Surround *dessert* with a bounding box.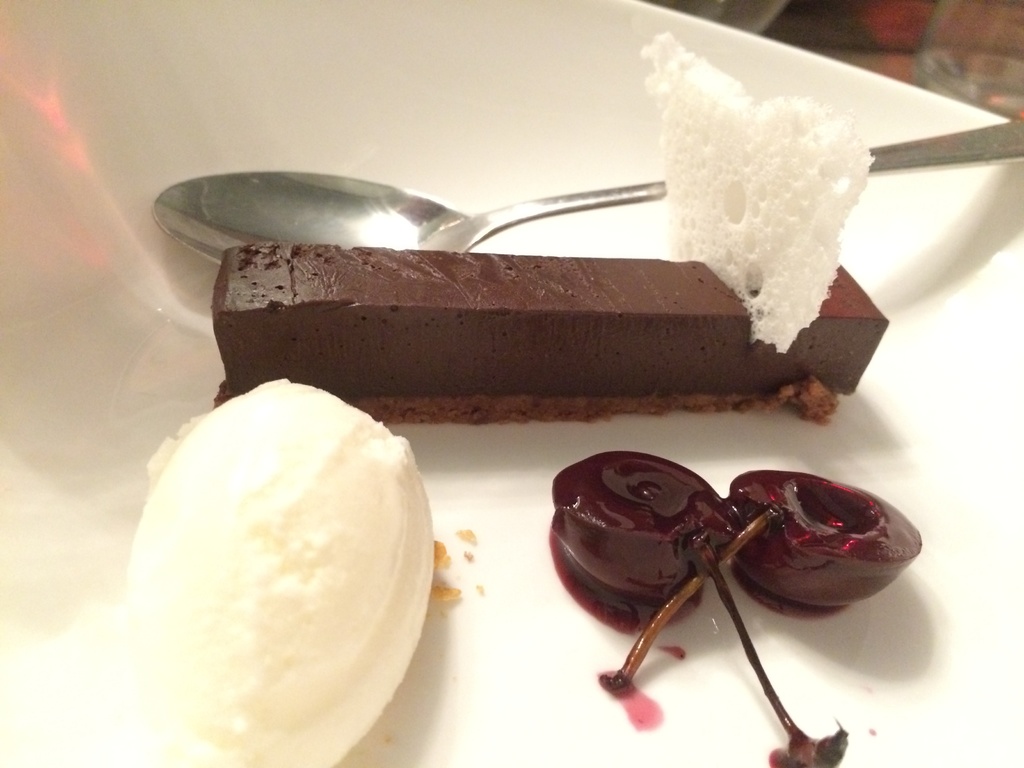
<bbox>600, 474, 935, 685</bbox>.
